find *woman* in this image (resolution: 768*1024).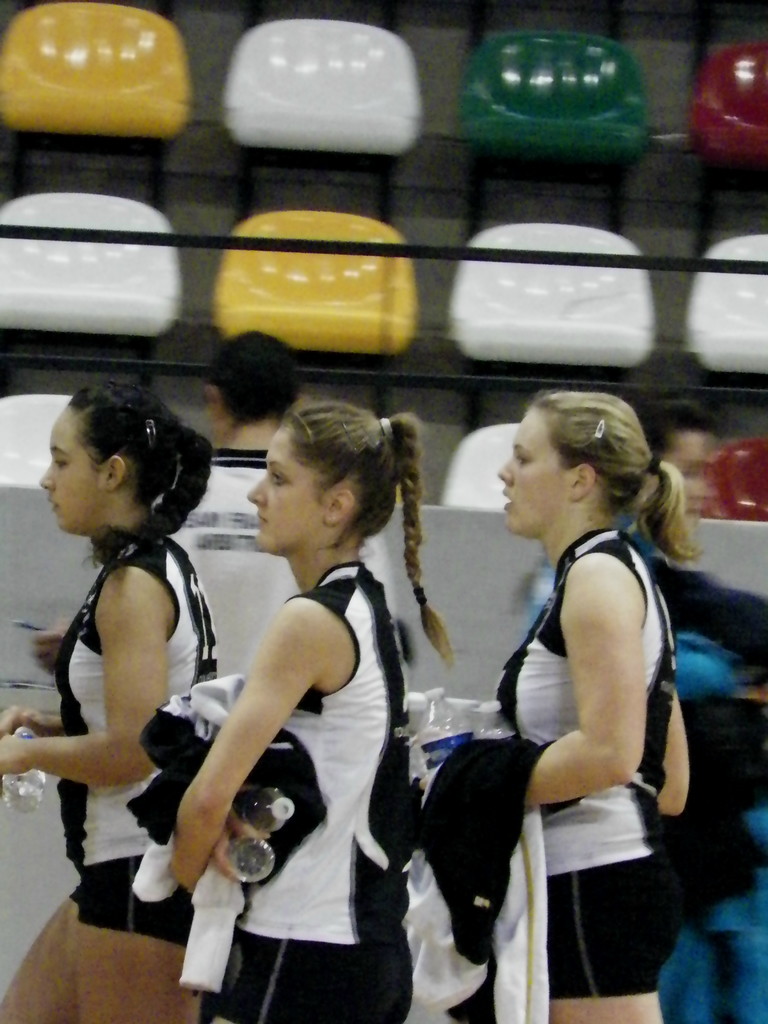
170/401/444/1020.
